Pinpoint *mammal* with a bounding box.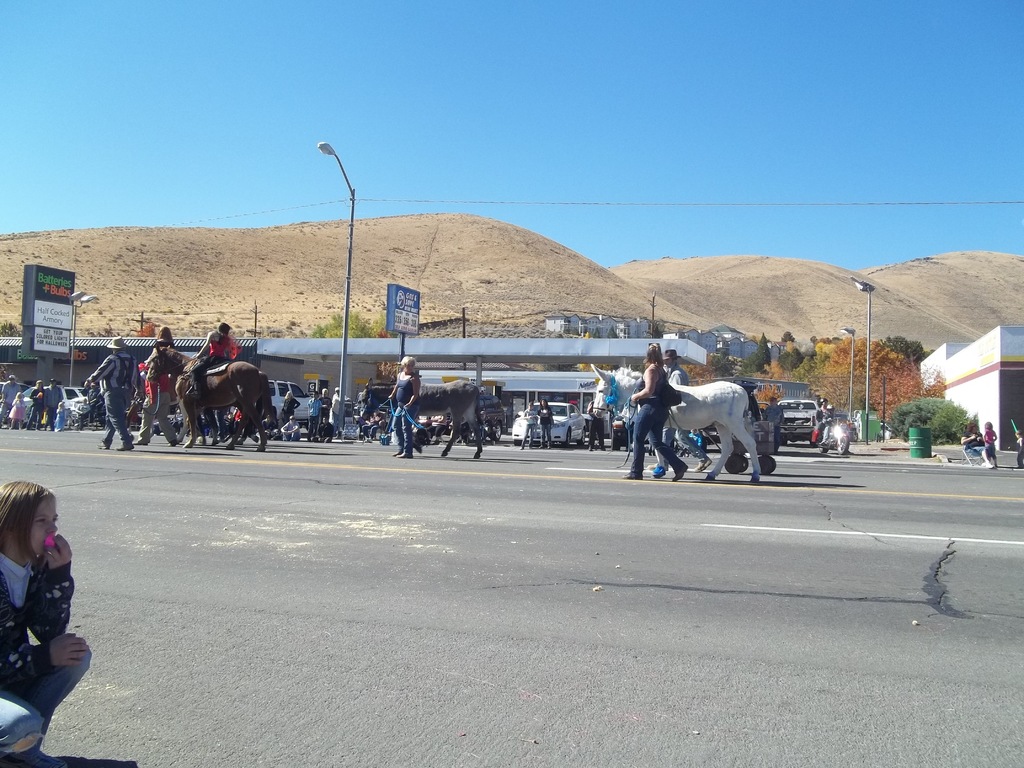
pyautogui.locateOnScreen(357, 376, 481, 456).
